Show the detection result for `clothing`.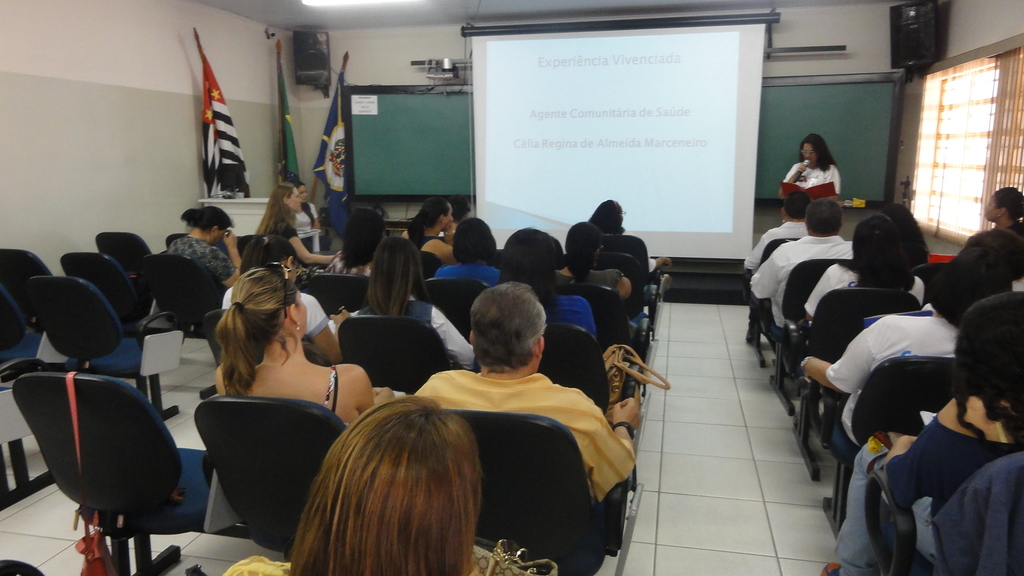
351, 289, 478, 372.
